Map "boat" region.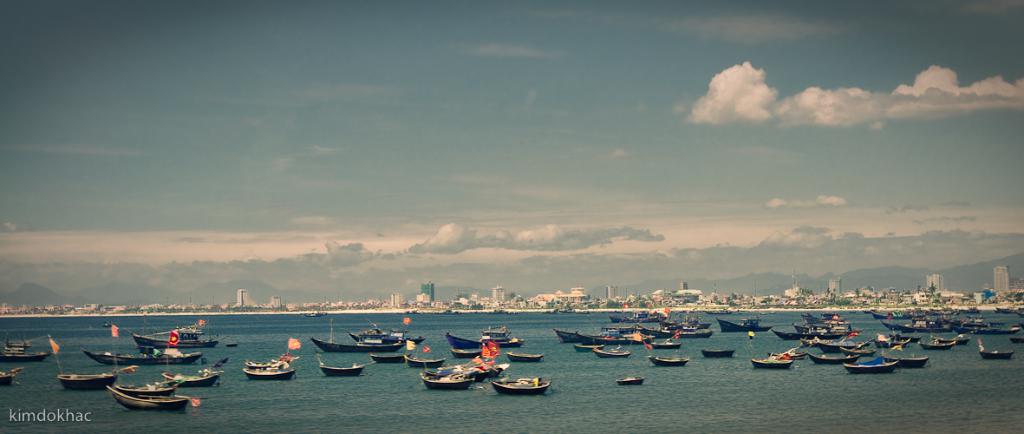
Mapped to (left=403, top=353, right=446, bottom=366).
